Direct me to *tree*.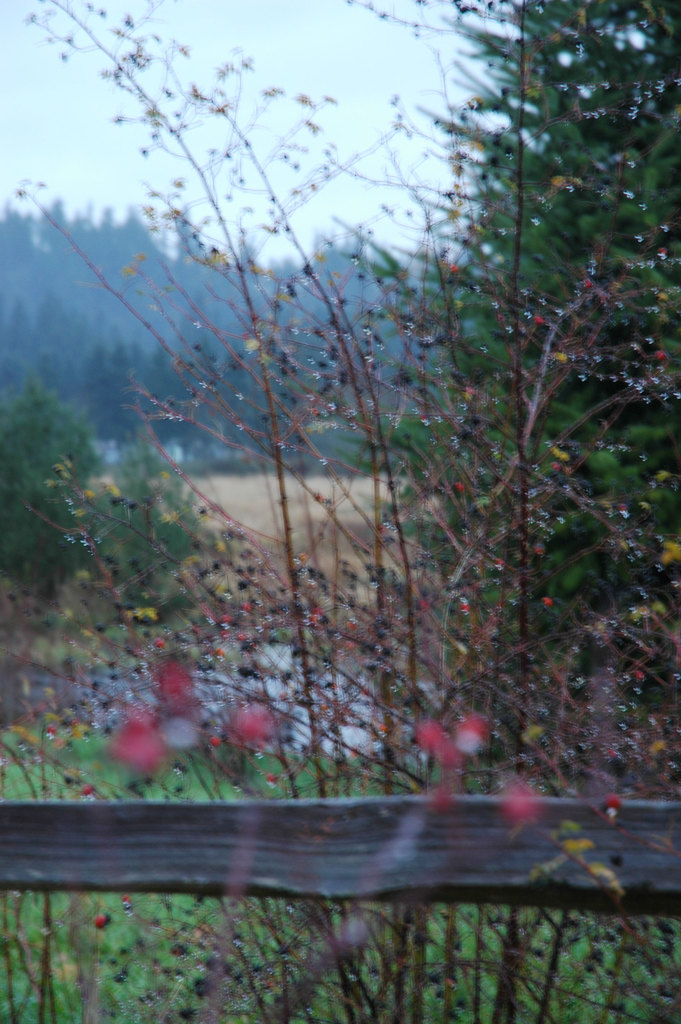
Direction: (left=157, top=189, right=374, bottom=474).
